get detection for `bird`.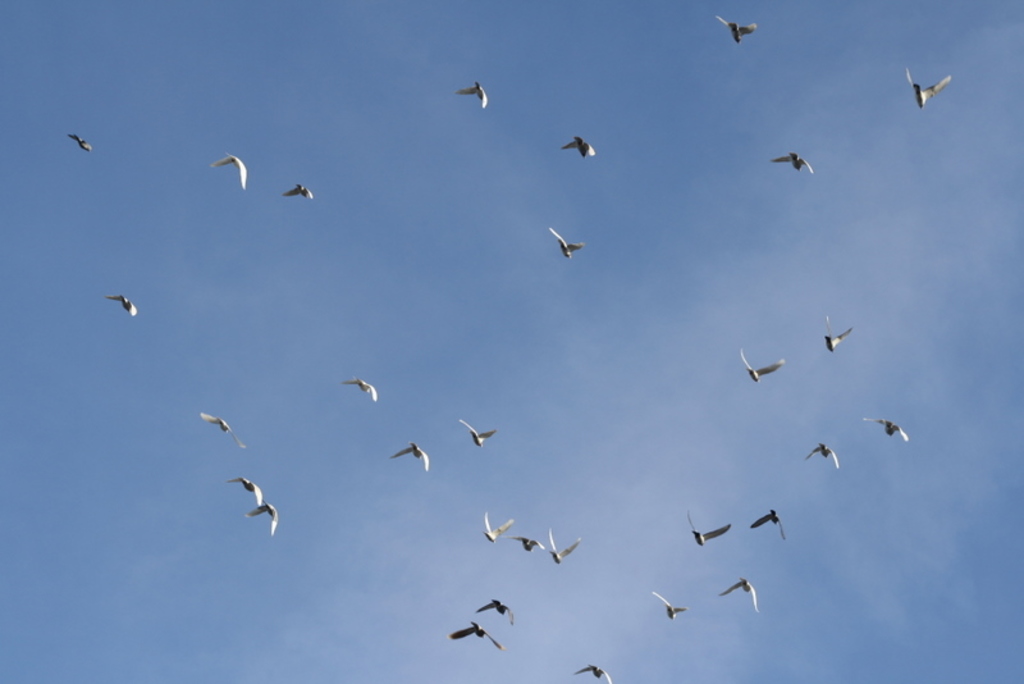
Detection: [905,65,952,113].
